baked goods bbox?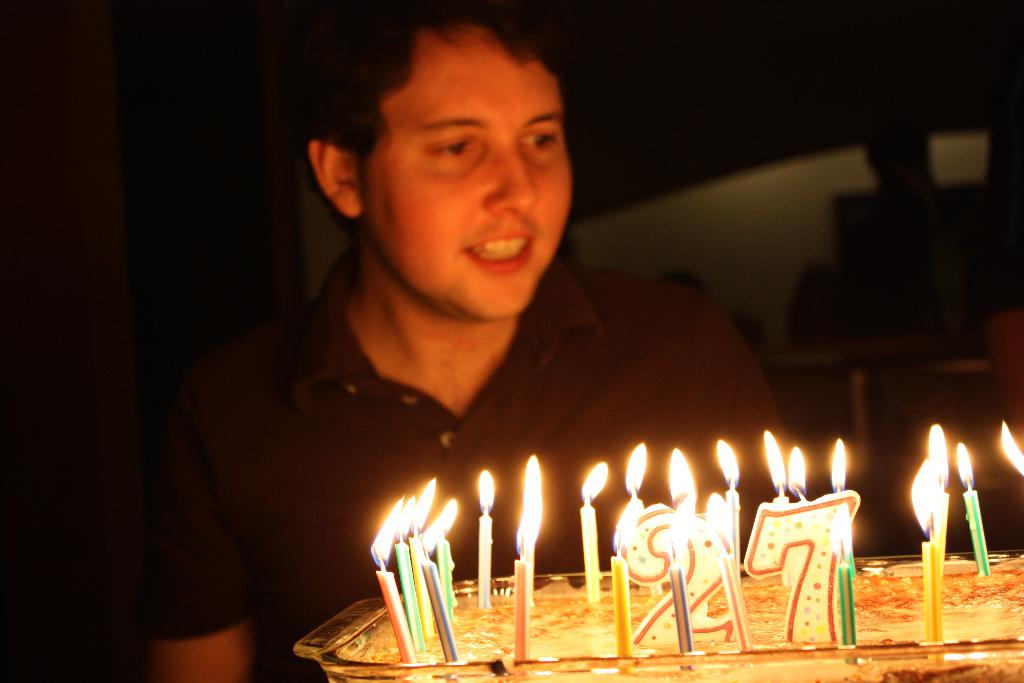
l=359, t=548, r=1023, b=682
